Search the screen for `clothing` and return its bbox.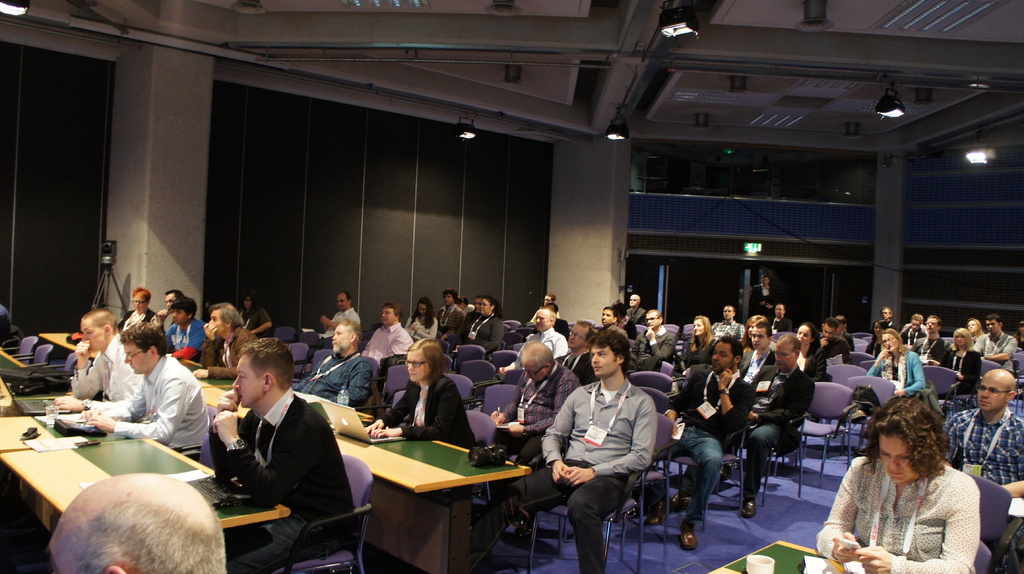
Found: [x1=868, y1=346, x2=922, y2=396].
